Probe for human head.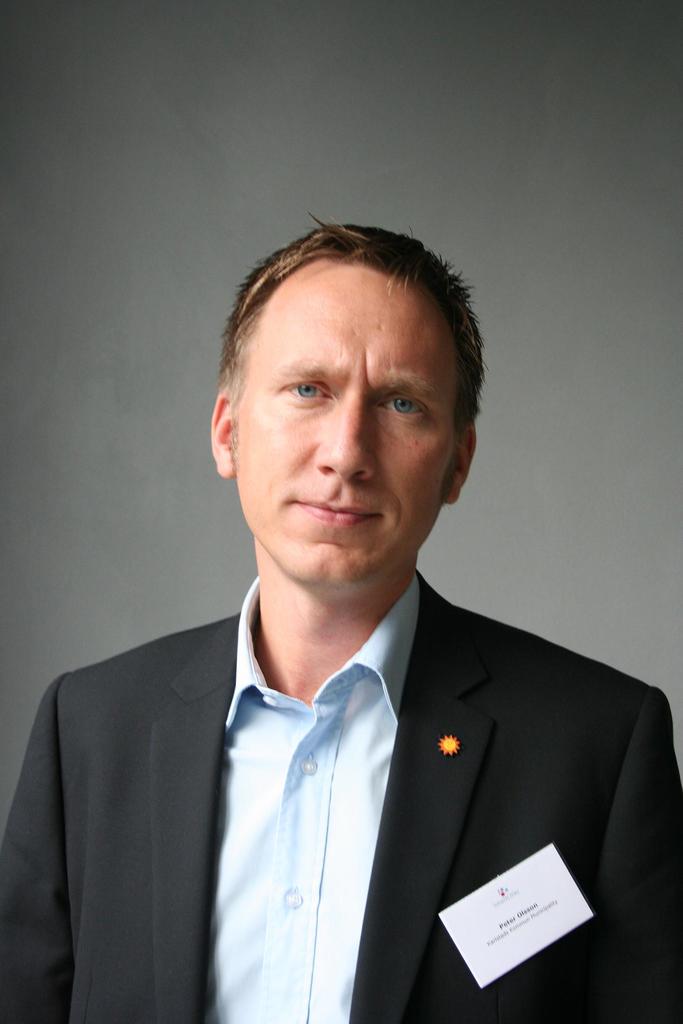
Probe result: l=209, t=215, r=497, b=570.
